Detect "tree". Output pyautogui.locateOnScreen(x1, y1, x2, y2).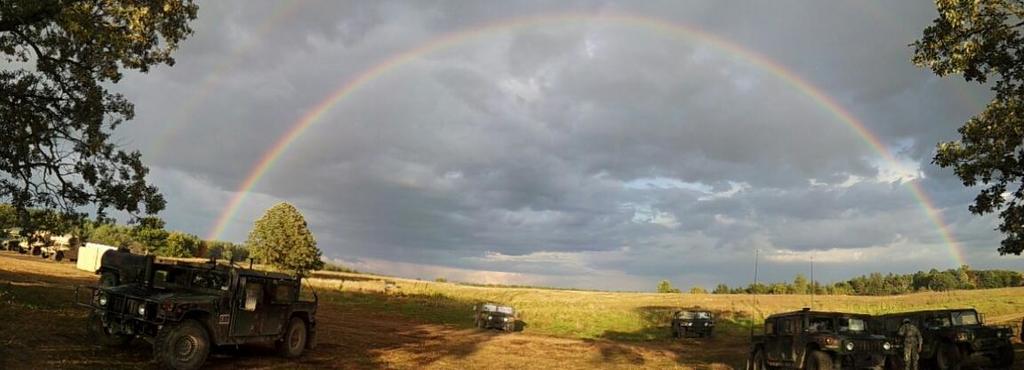
pyautogui.locateOnScreen(228, 201, 302, 286).
